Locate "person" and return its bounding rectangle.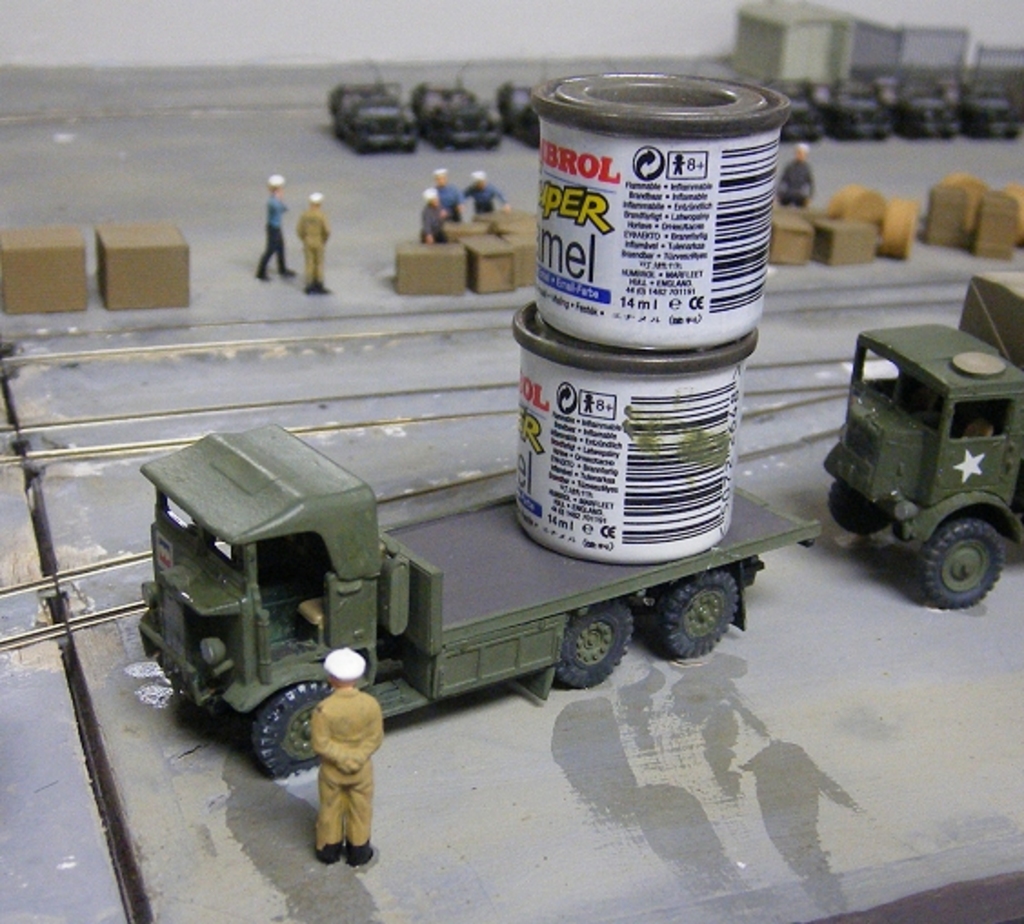
bbox(771, 138, 824, 206).
